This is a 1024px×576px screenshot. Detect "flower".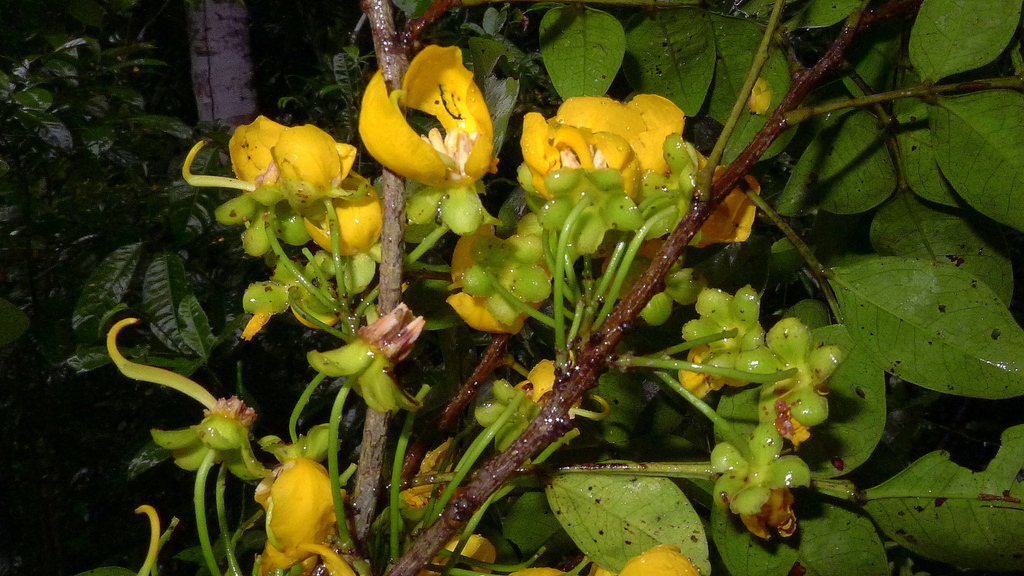
BBox(428, 534, 568, 575).
